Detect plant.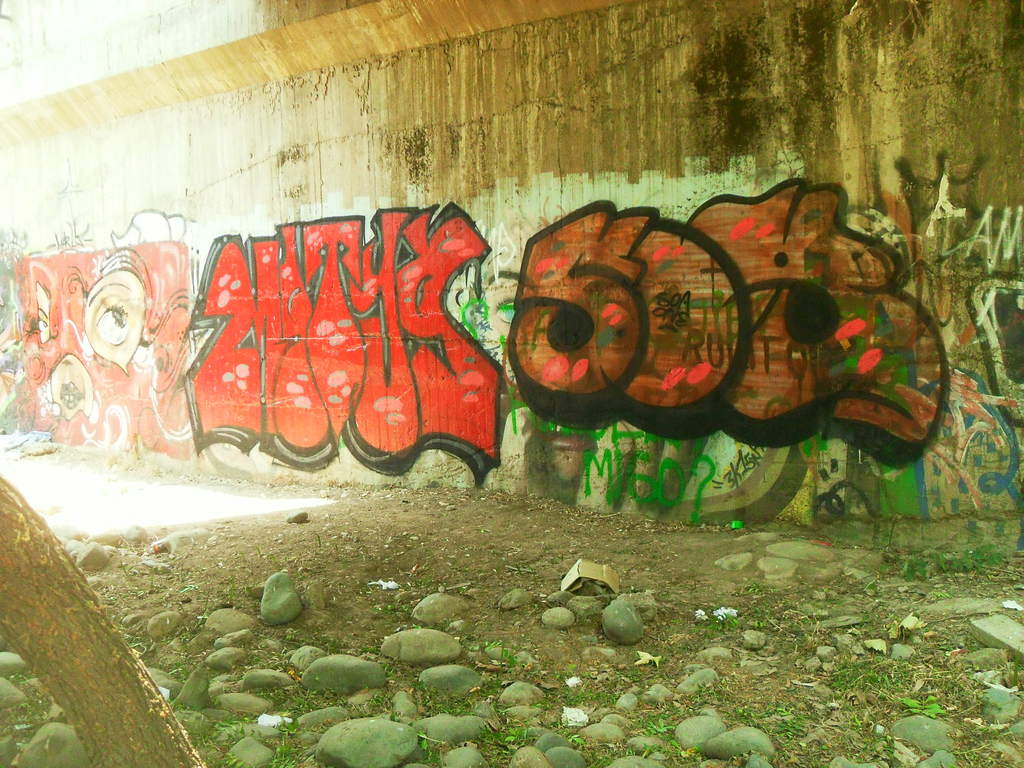
Detected at left=365, top=700, right=411, bottom=719.
